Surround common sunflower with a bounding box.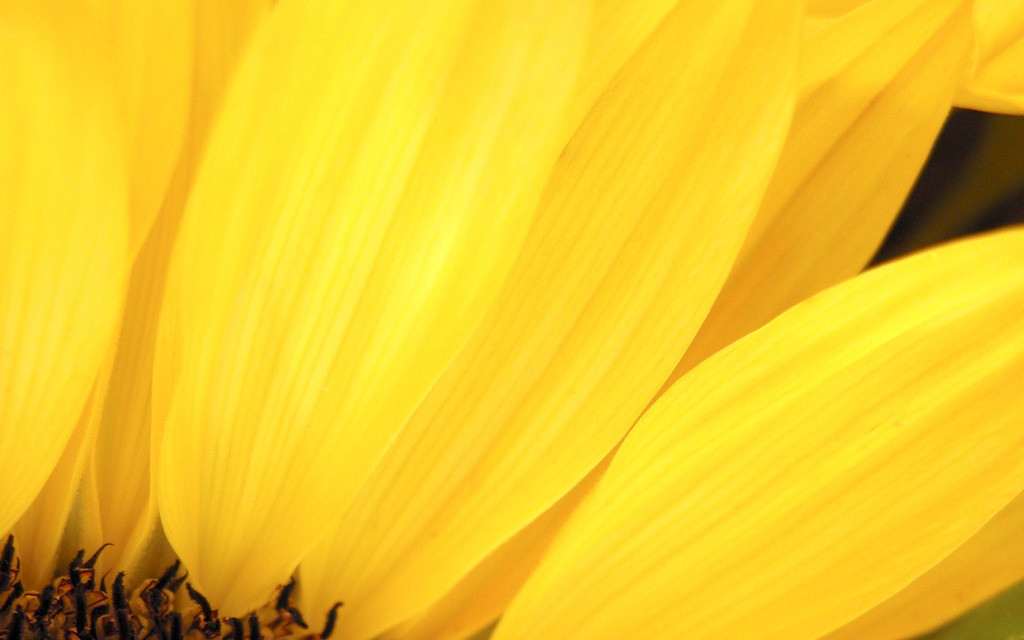
bbox=[0, 0, 1023, 639].
